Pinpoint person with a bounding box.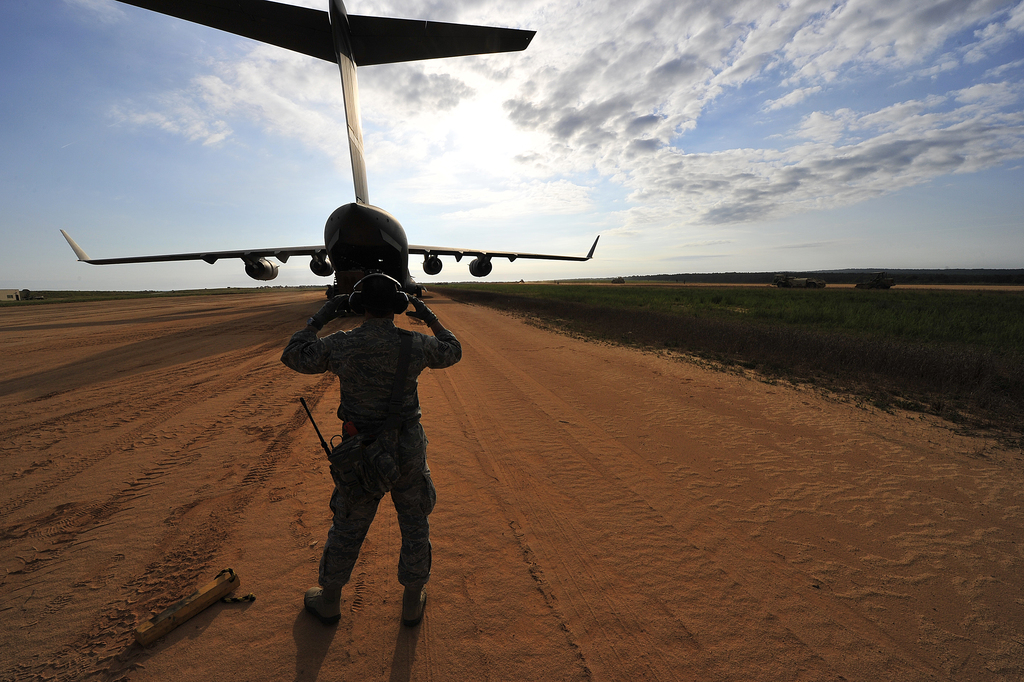
select_region(280, 276, 462, 628).
